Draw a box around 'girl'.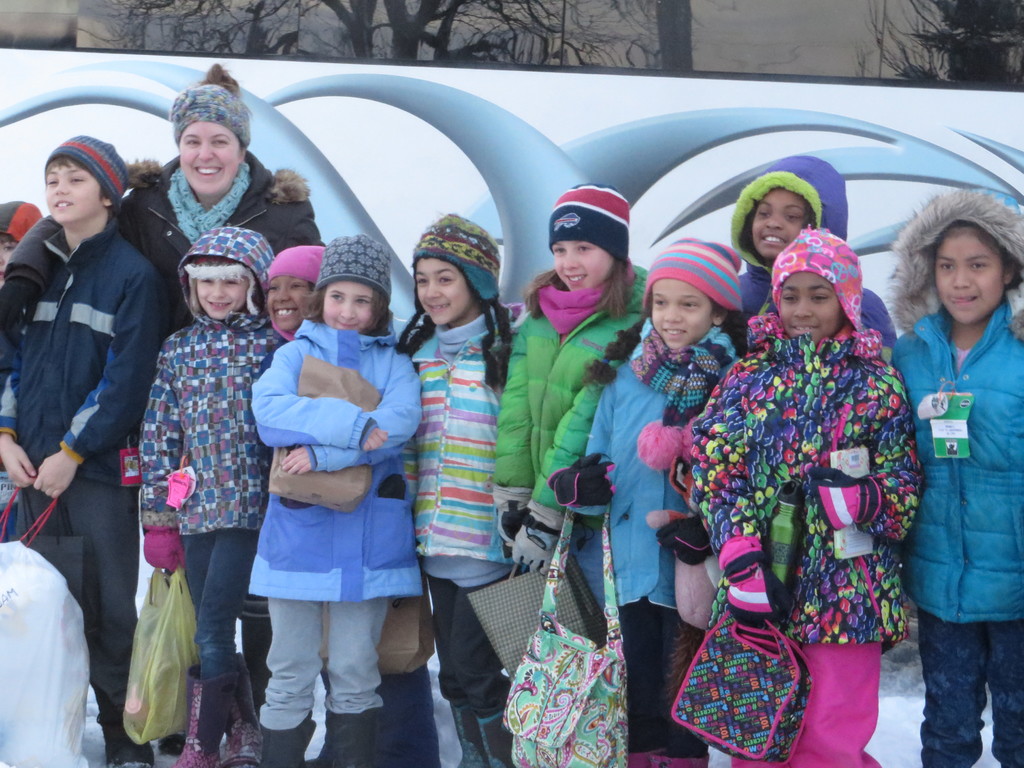
(398, 208, 533, 767).
